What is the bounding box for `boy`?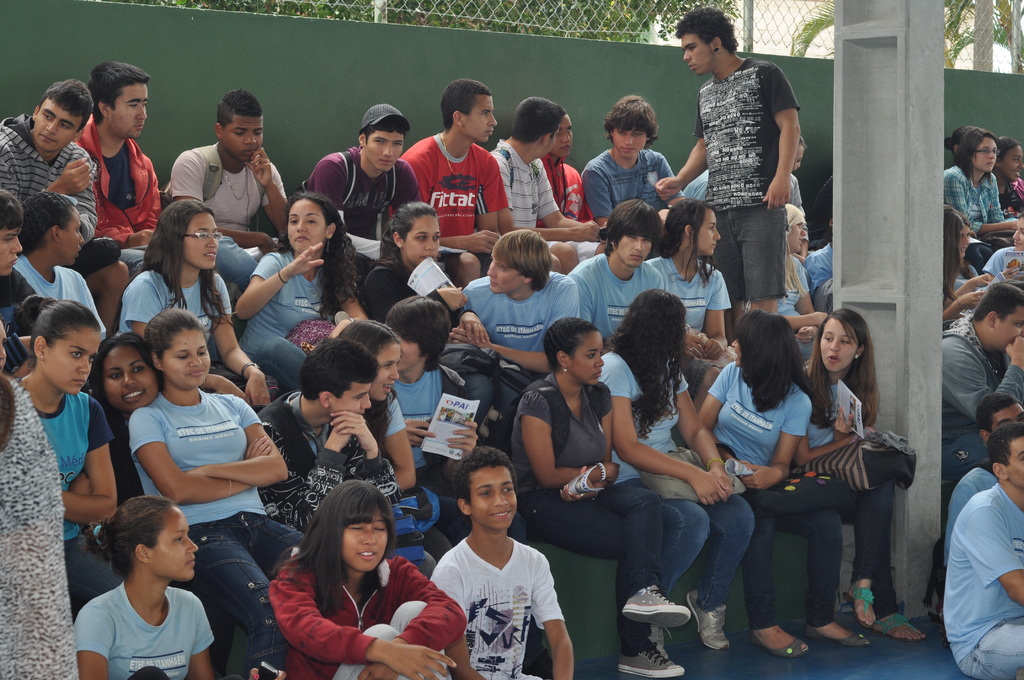
[left=162, top=86, right=291, bottom=248].
